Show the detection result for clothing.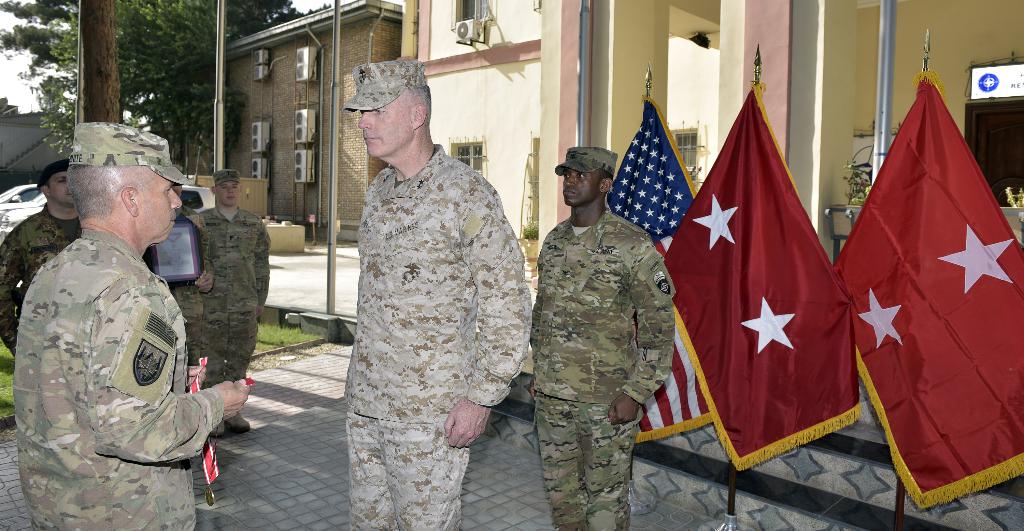
(307, 91, 531, 512).
